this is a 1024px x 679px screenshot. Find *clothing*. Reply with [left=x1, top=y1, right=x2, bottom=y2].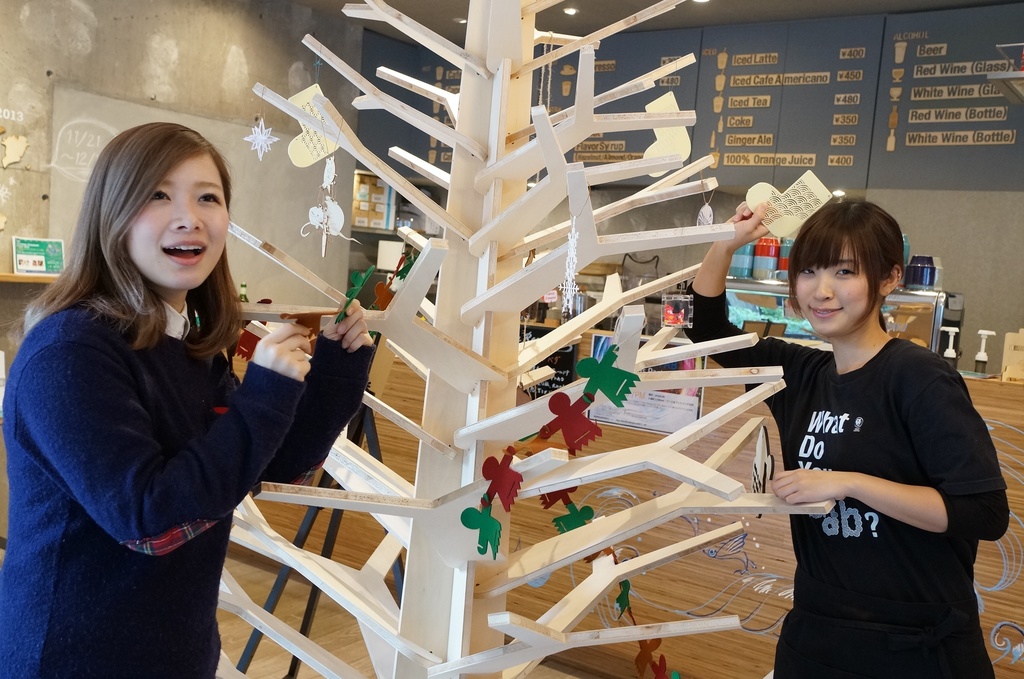
[left=0, top=295, right=372, bottom=678].
